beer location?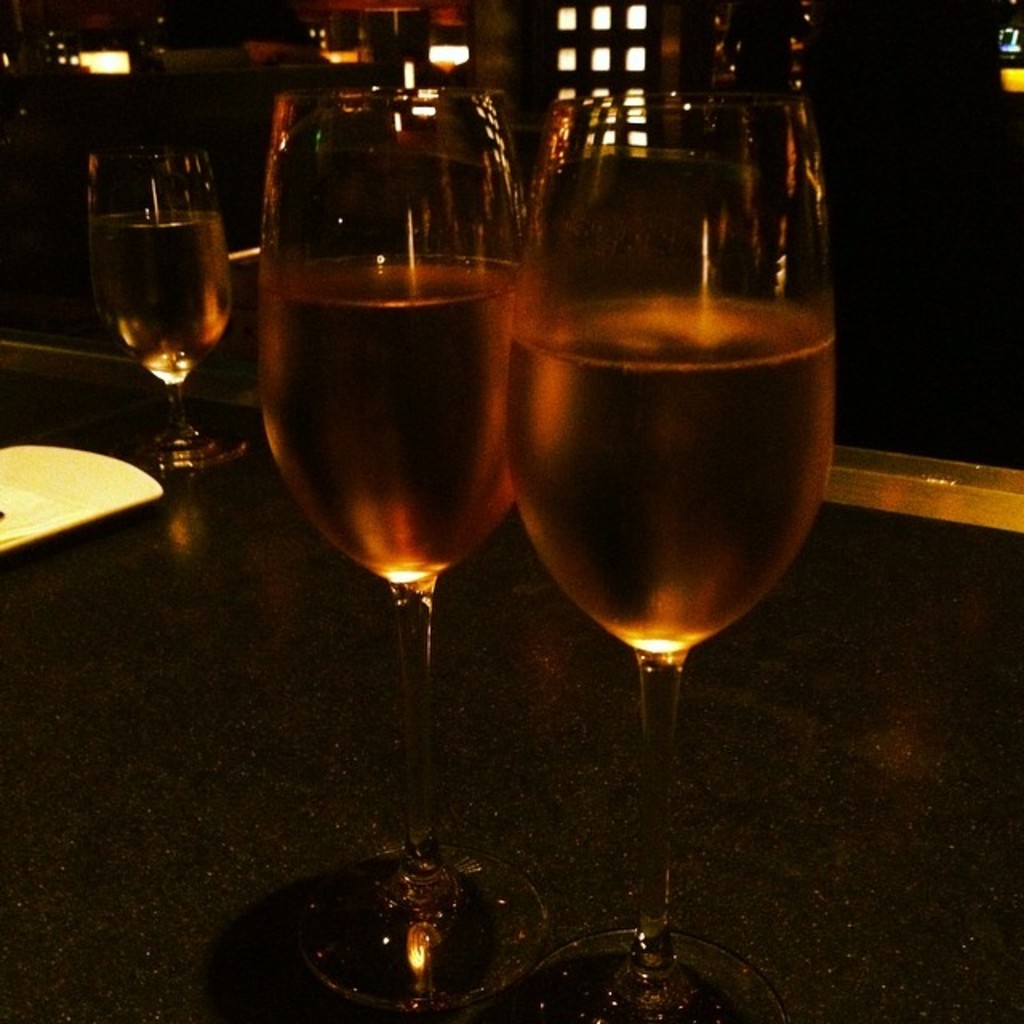
(510, 294, 830, 661)
